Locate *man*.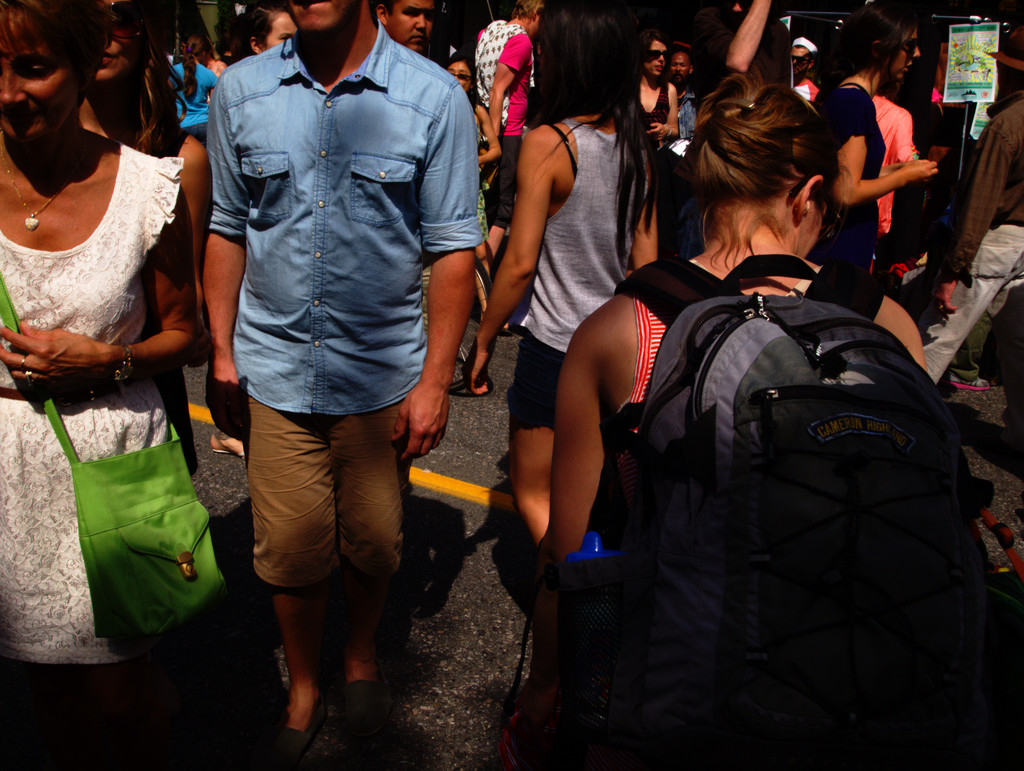
Bounding box: 467 0 561 269.
